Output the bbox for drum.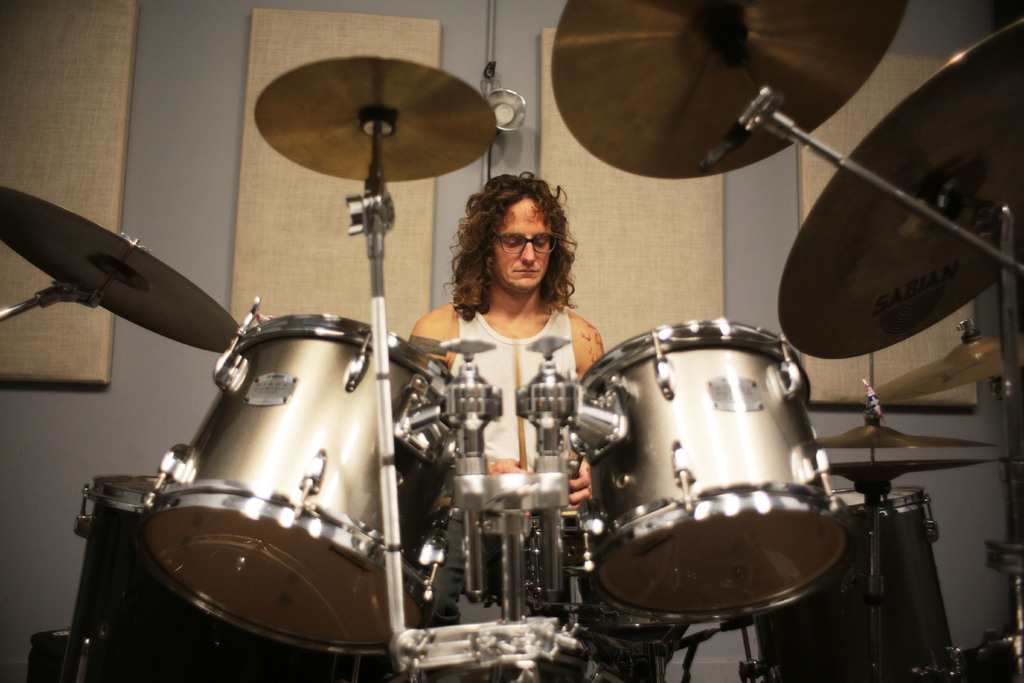
locate(63, 472, 290, 682).
